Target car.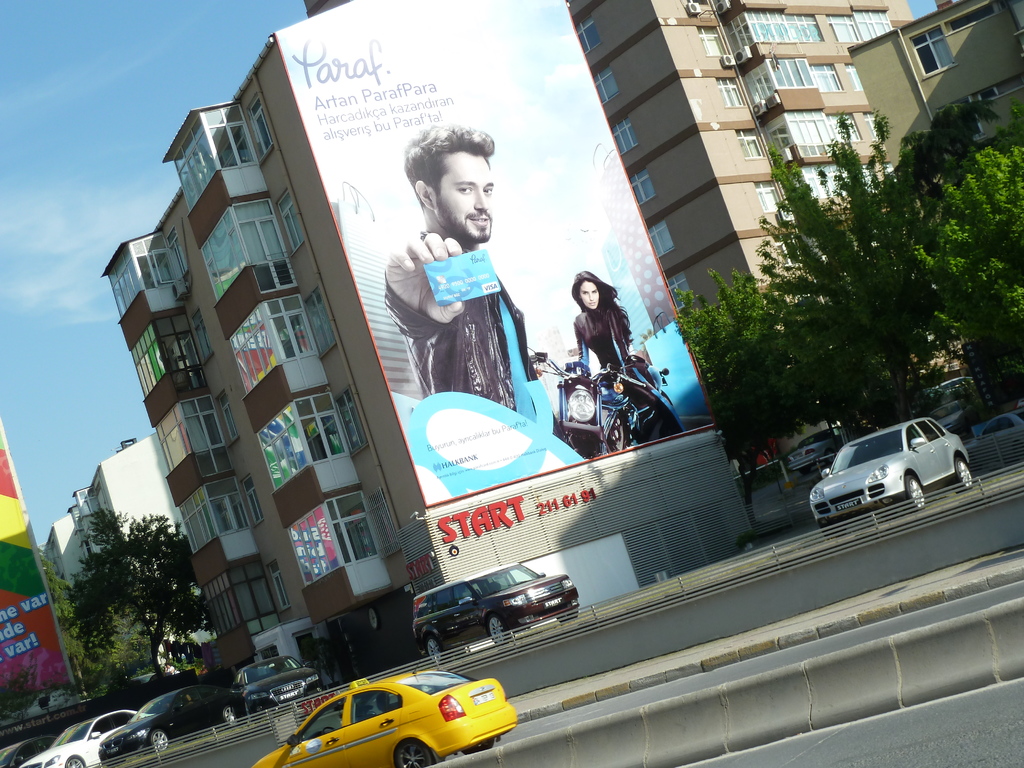
Target region: bbox(792, 442, 822, 470).
